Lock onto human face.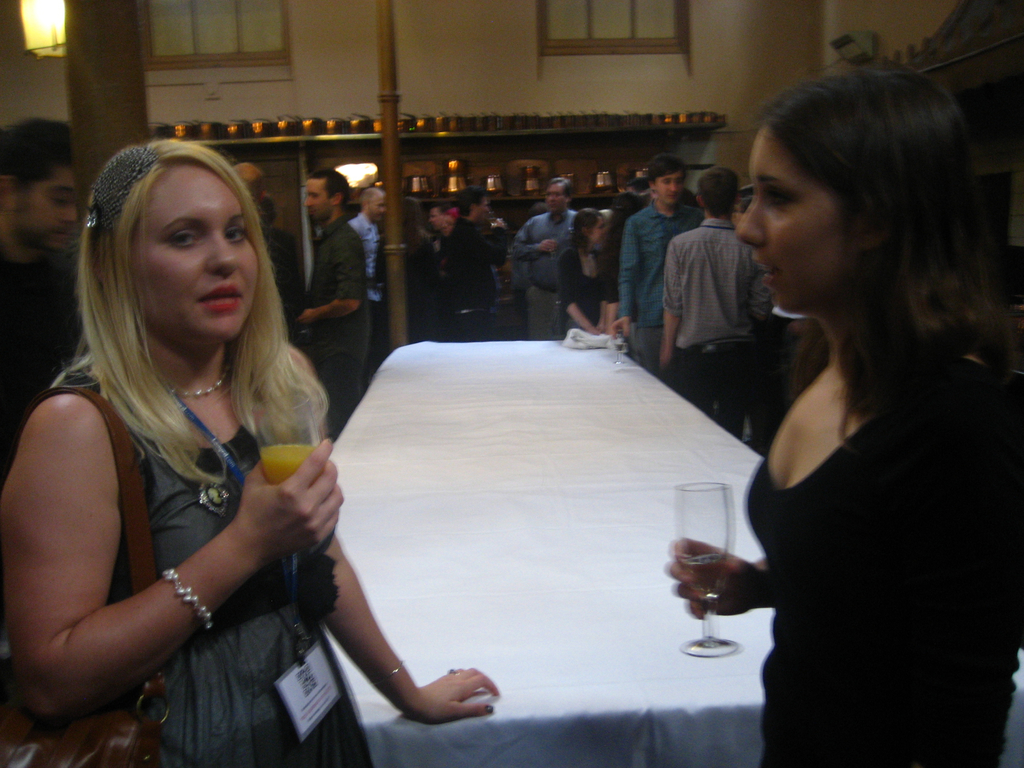
Locked: detection(481, 195, 488, 219).
